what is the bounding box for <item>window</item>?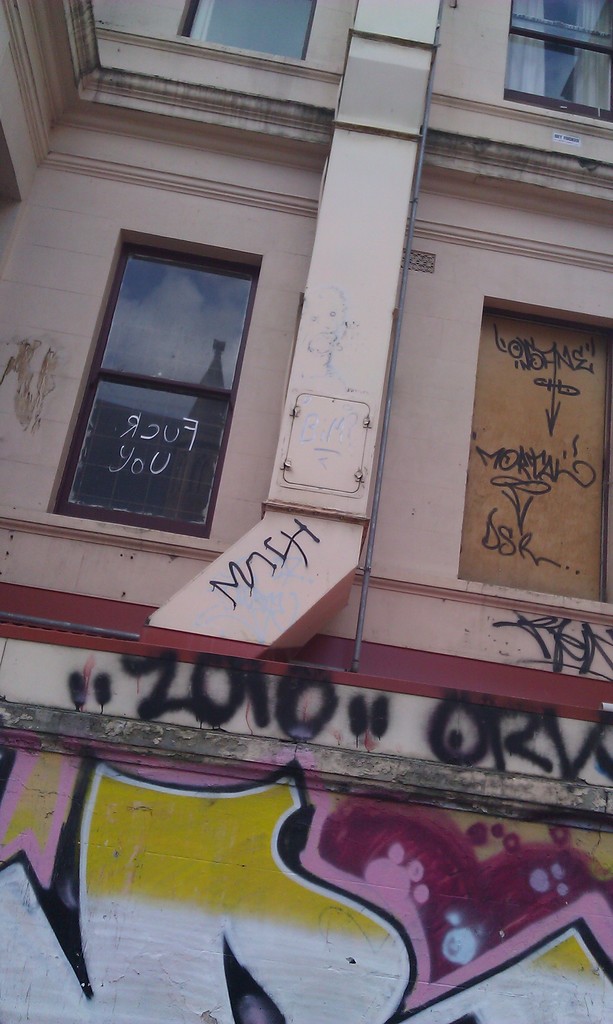
locate(180, 0, 323, 68).
